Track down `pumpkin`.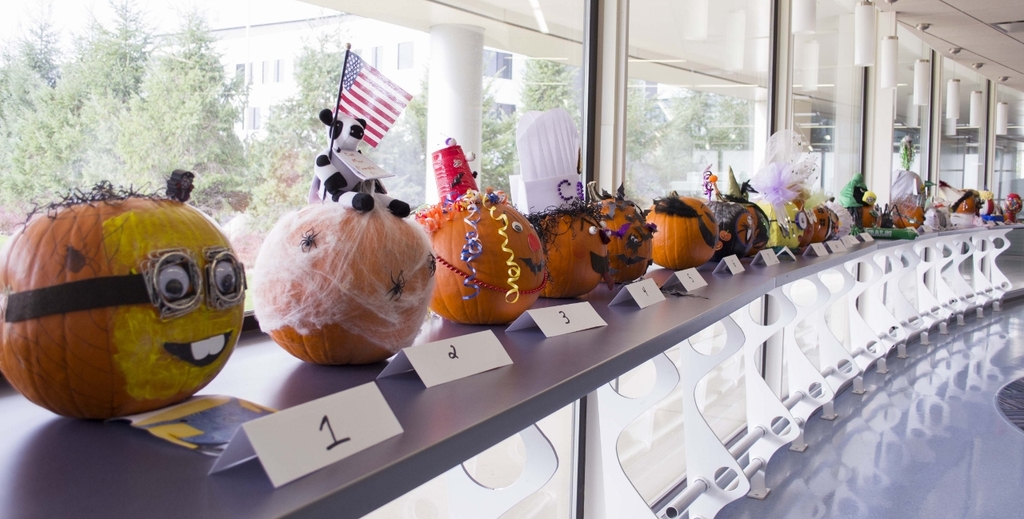
Tracked to l=890, t=191, r=926, b=232.
